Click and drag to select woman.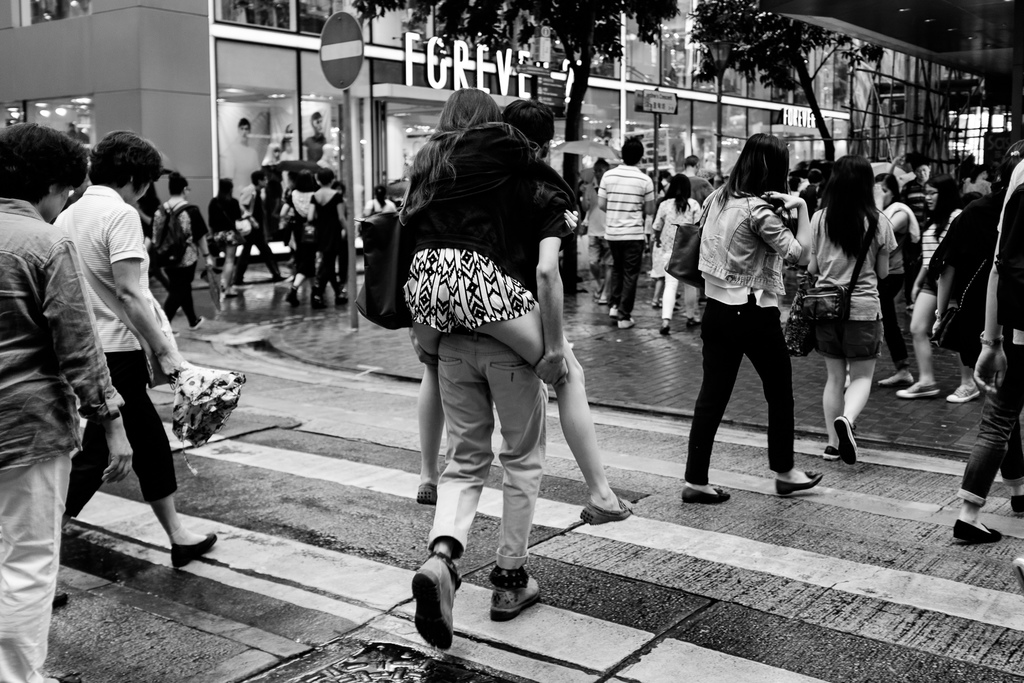
Selection: [left=360, top=183, right=400, bottom=217].
